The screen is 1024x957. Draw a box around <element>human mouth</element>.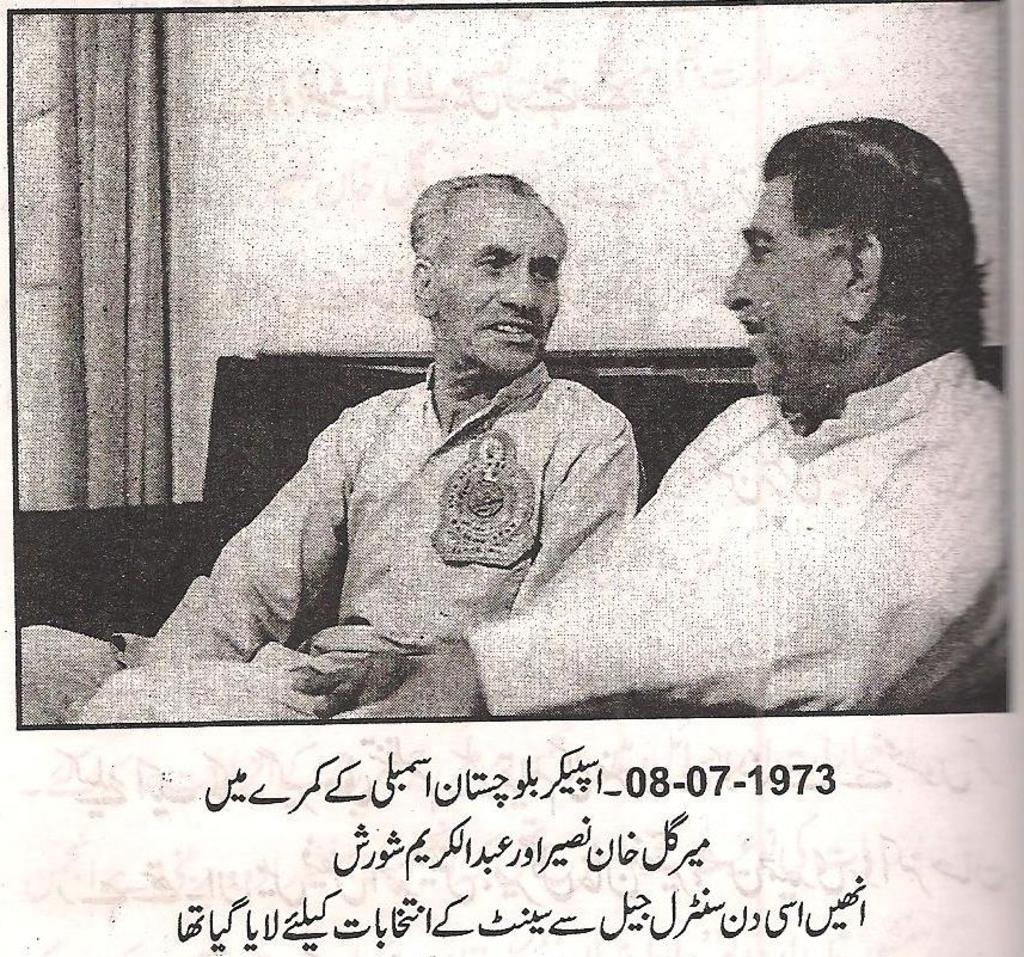
detection(489, 313, 532, 342).
